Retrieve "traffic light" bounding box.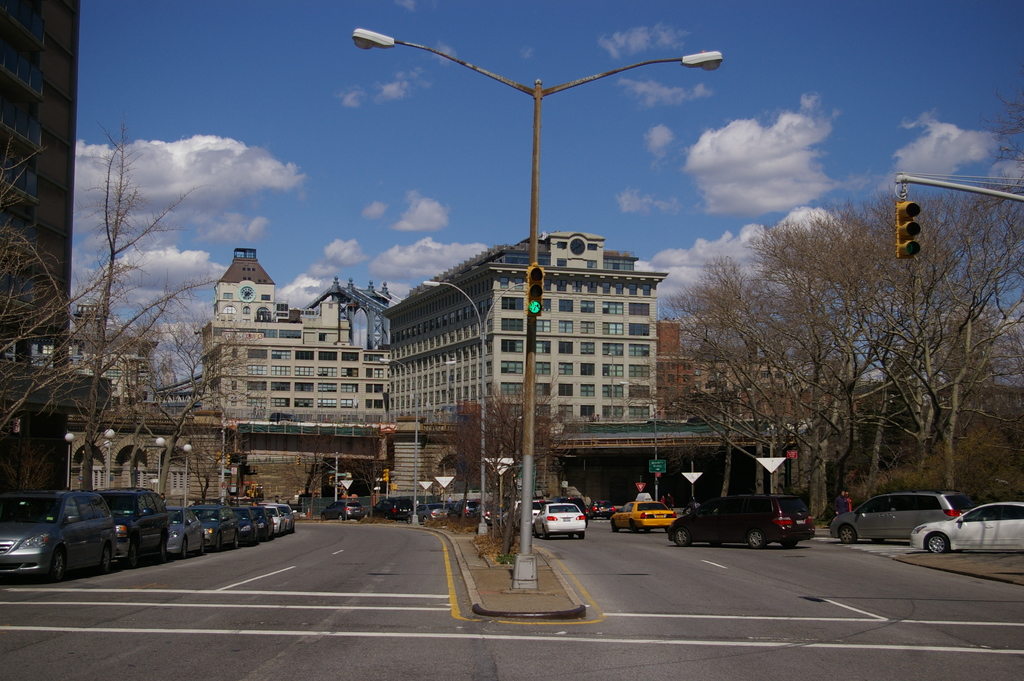
Bounding box: {"left": 392, "top": 483, "right": 396, "bottom": 494}.
